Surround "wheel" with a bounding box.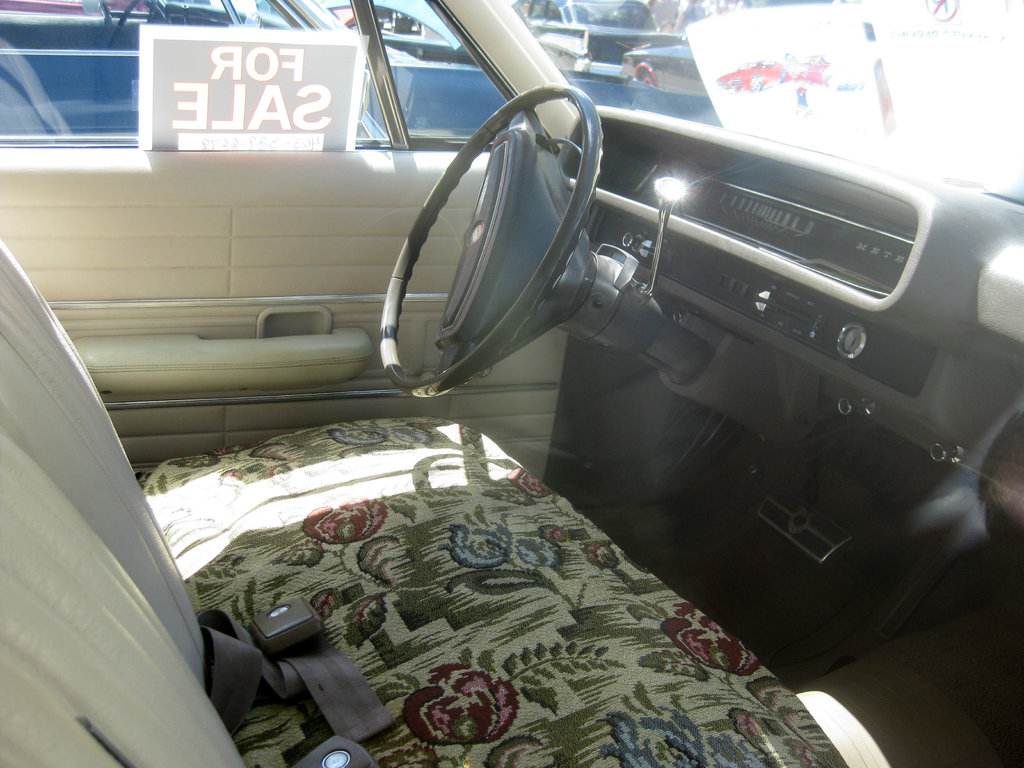
[751, 77, 763, 92].
